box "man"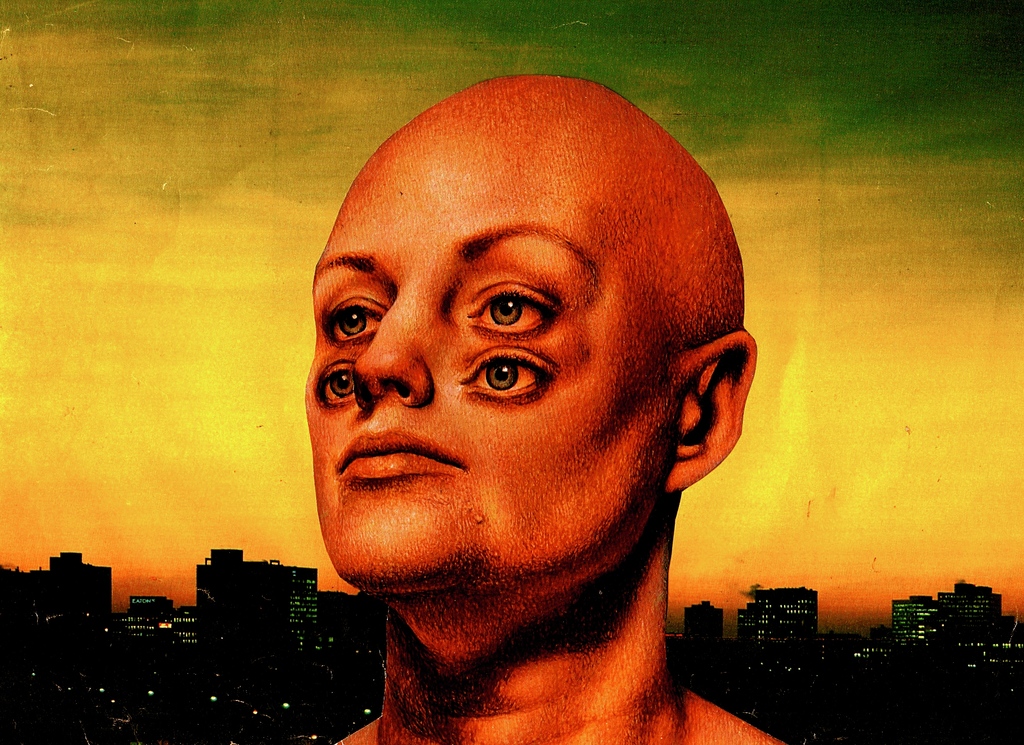
bbox(252, 229, 783, 741)
